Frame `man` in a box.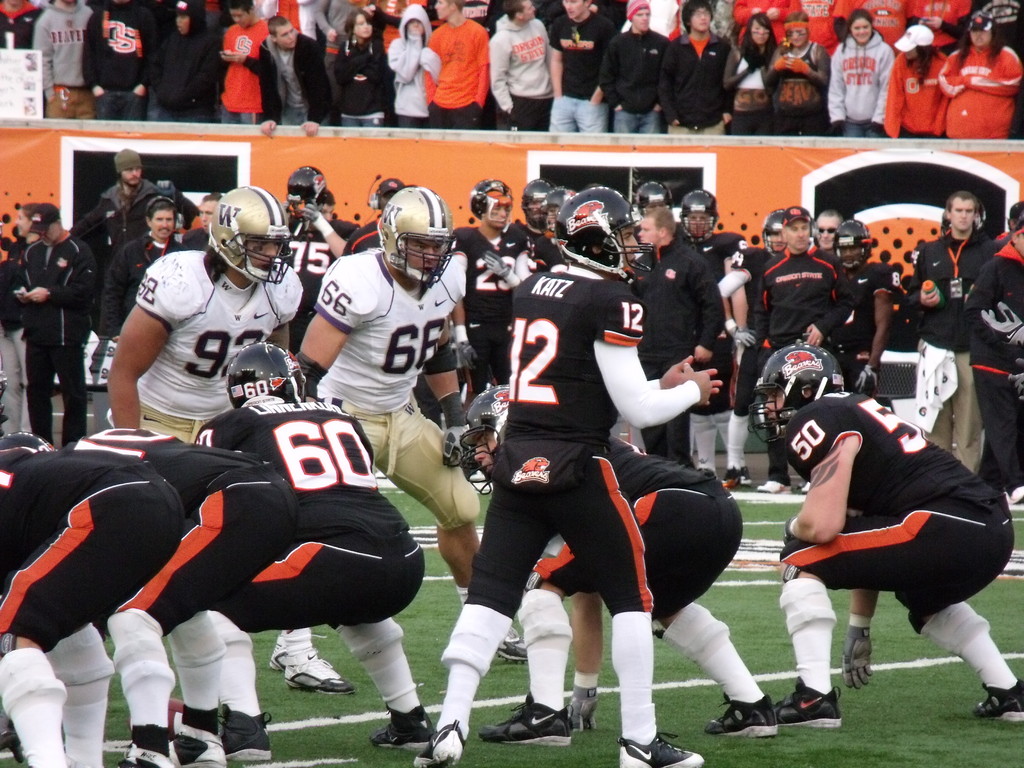
454, 383, 782, 742.
